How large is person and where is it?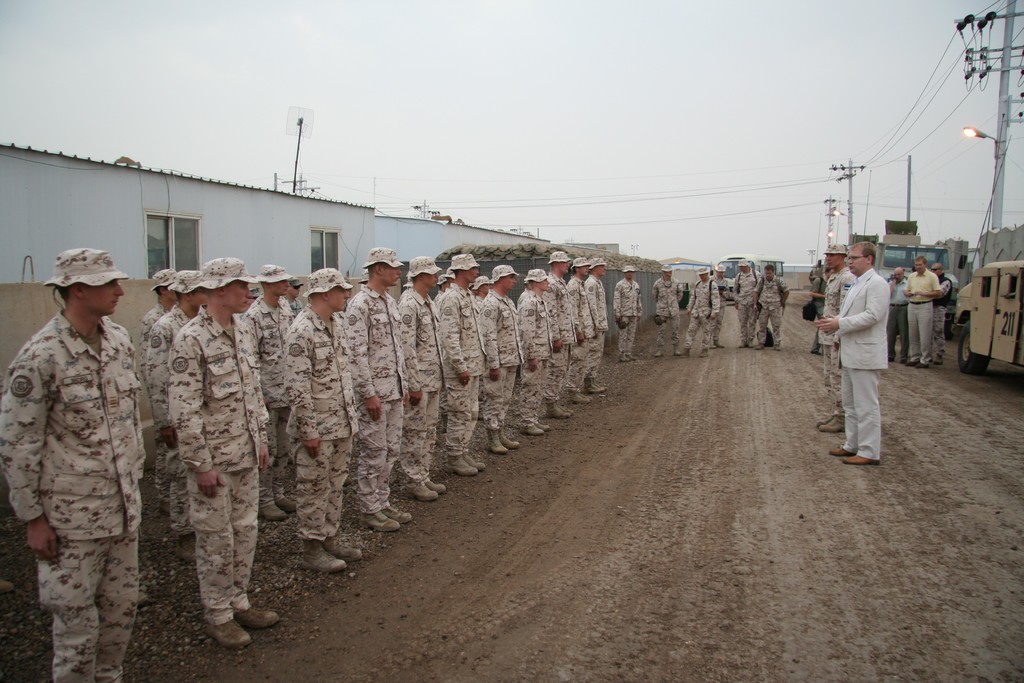
Bounding box: 902,254,941,367.
